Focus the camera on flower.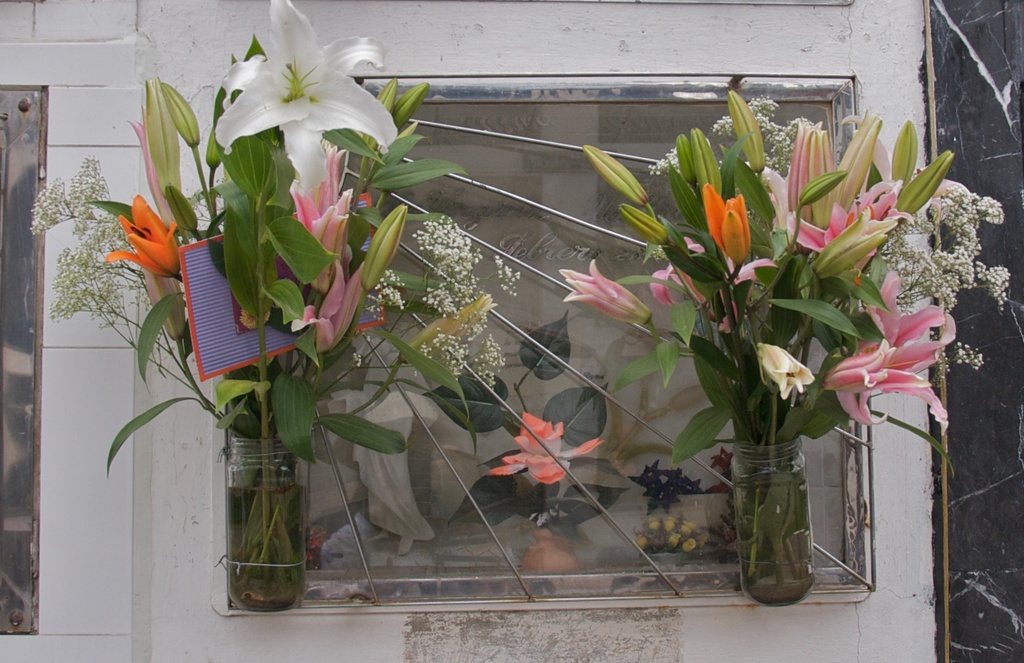
Focus region: l=269, t=146, r=413, b=356.
